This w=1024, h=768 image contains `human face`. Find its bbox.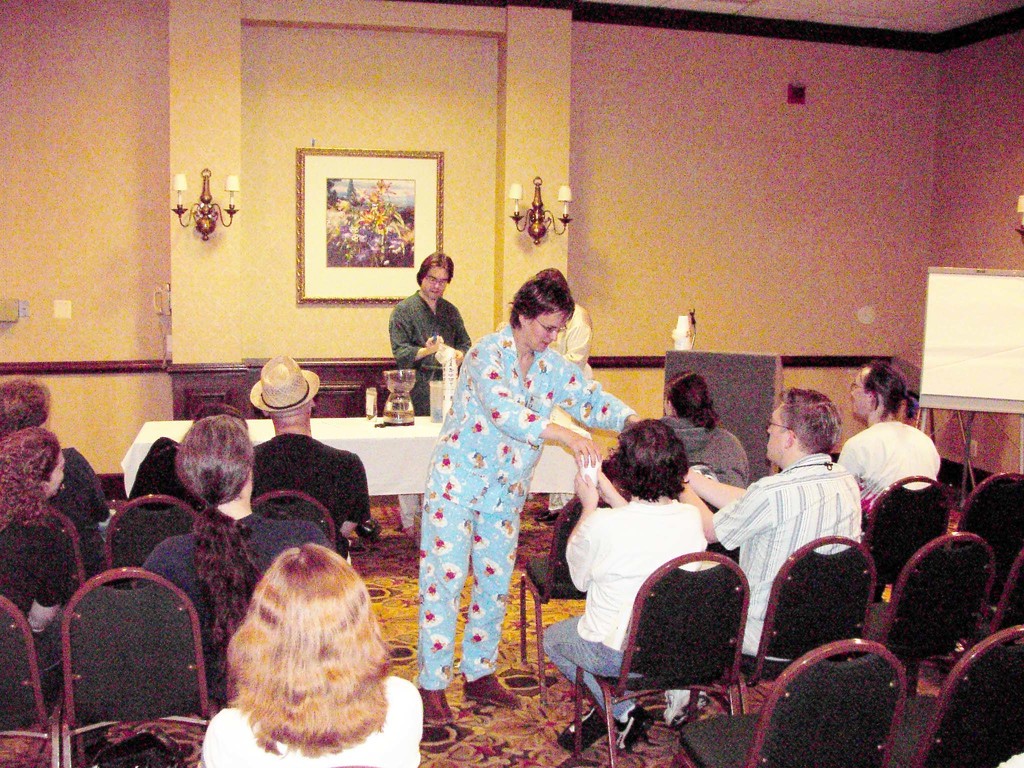
{"left": 530, "top": 314, "right": 570, "bottom": 357}.
